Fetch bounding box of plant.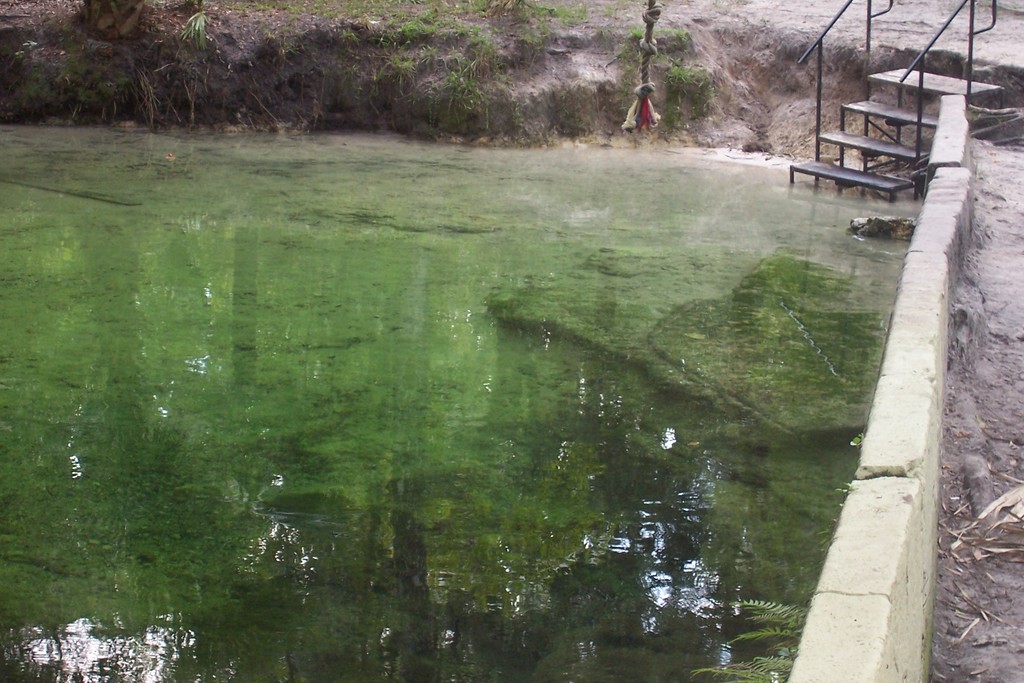
Bbox: bbox(816, 483, 847, 553).
